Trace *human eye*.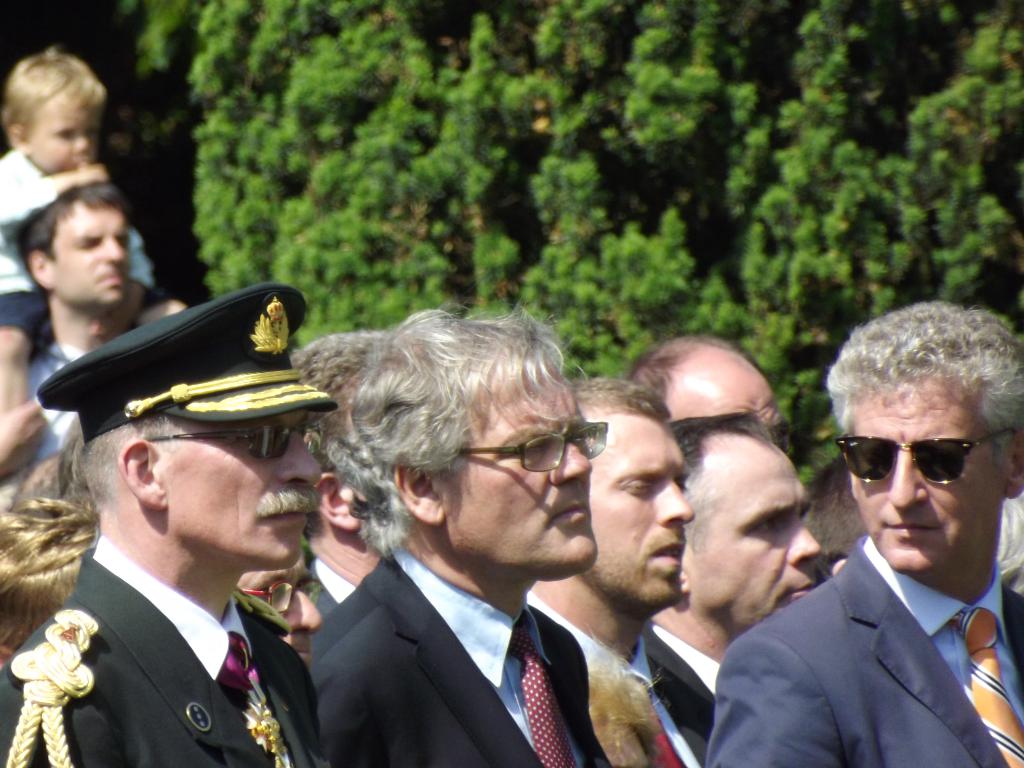
Traced to x1=73 y1=241 x2=97 y2=249.
